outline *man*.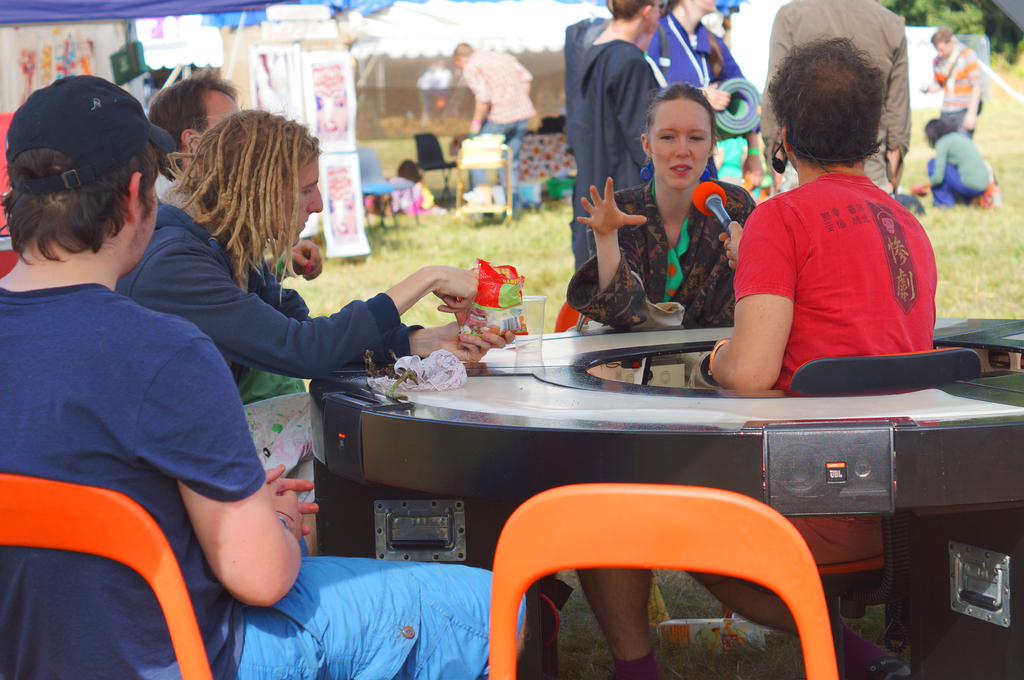
Outline: BBox(147, 67, 321, 280).
